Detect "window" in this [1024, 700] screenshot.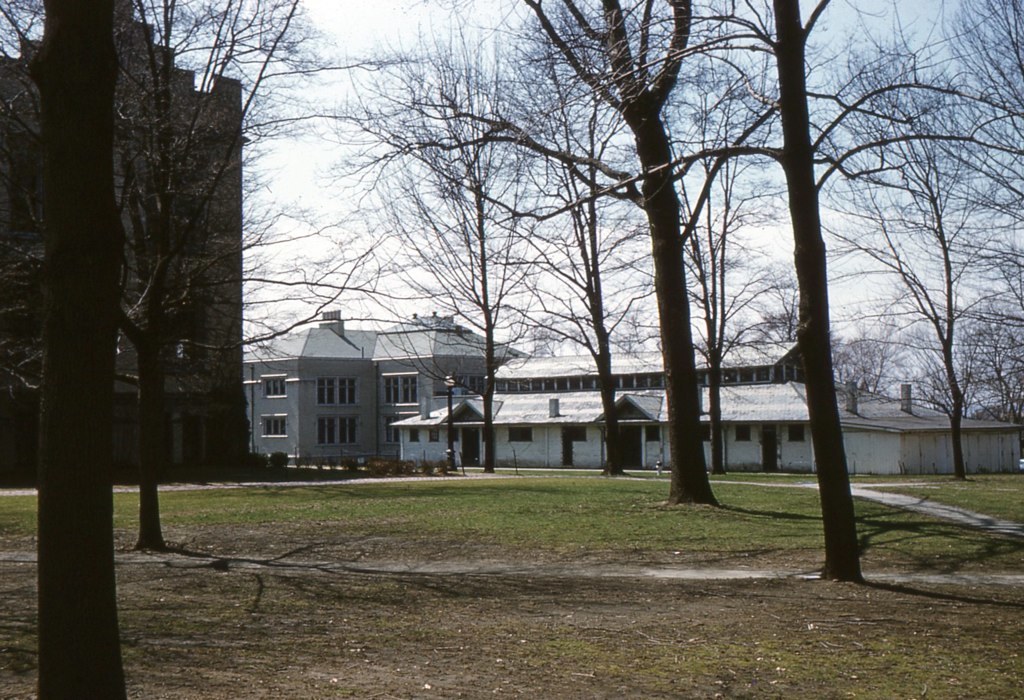
Detection: (426,427,437,442).
